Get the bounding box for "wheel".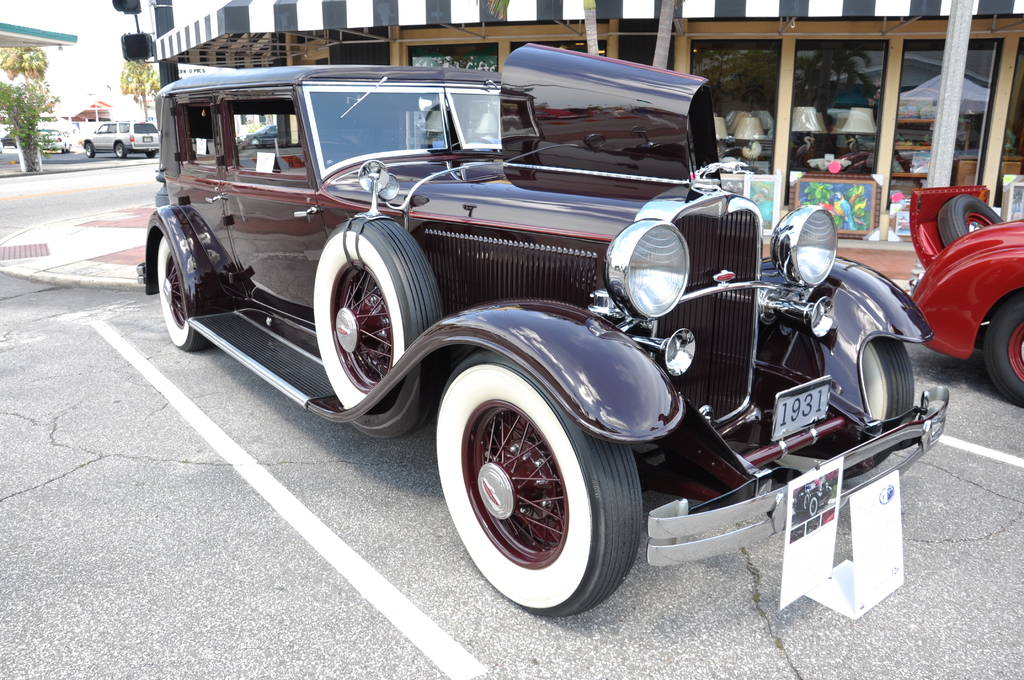
x1=937, y1=193, x2=1005, y2=250.
